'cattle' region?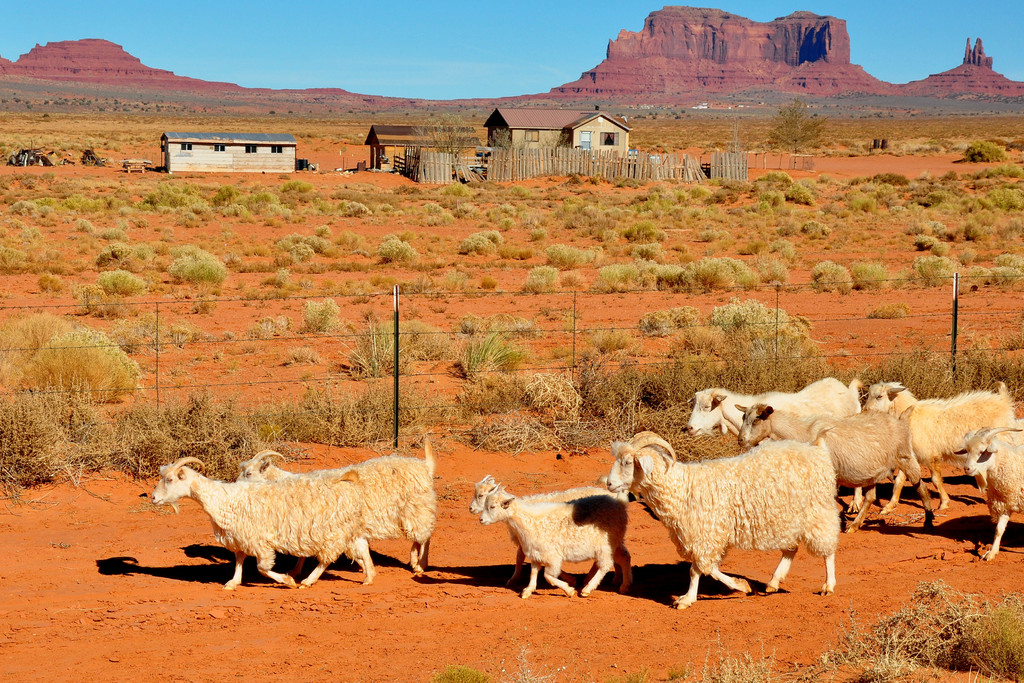
pyautogui.locateOnScreen(952, 420, 1023, 556)
